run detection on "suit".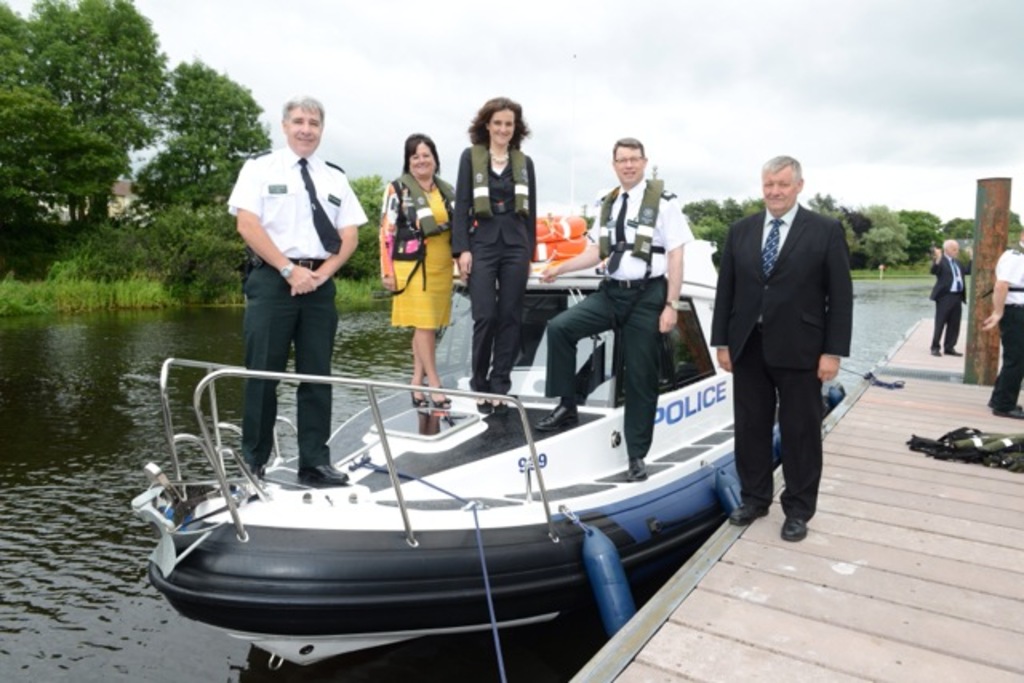
Result: box=[699, 205, 845, 512].
